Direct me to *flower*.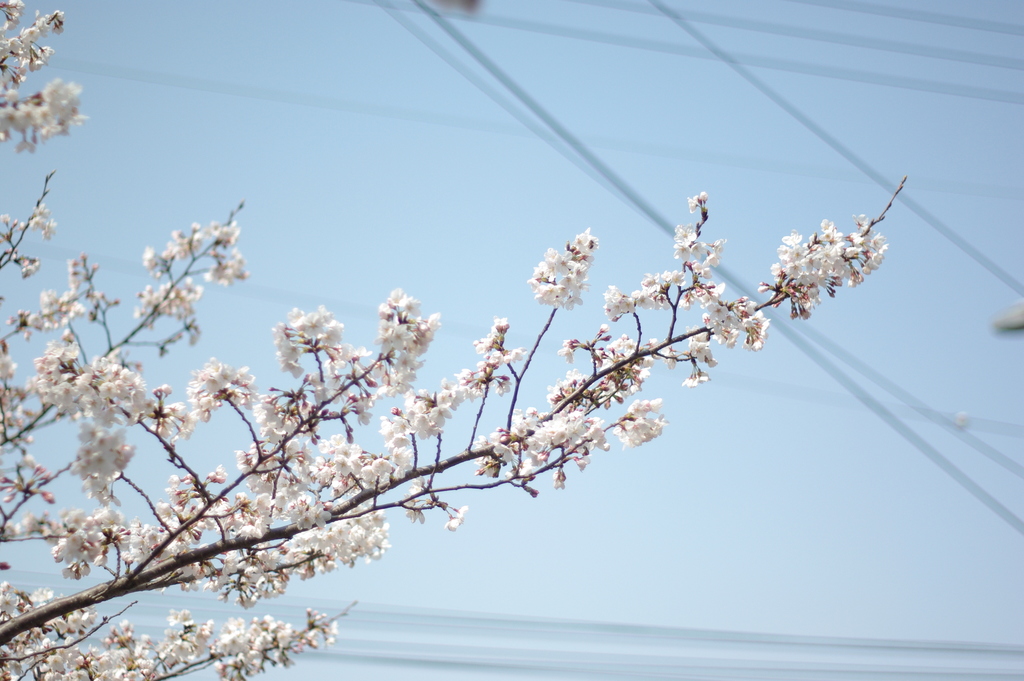
Direction: (445,513,462,528).
